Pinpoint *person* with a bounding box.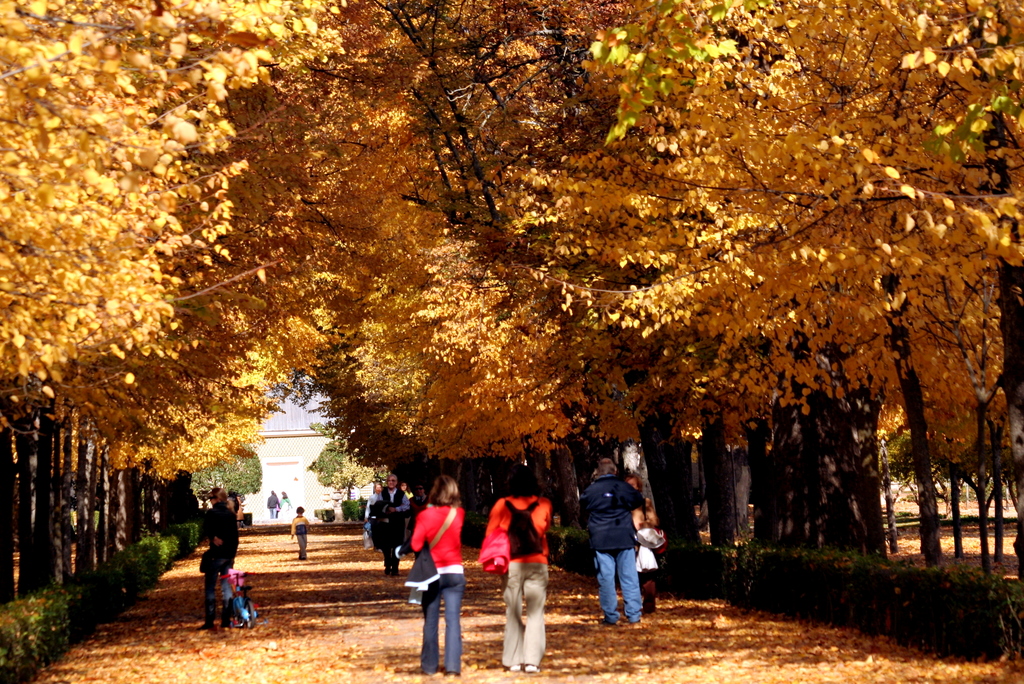
left=399, top=480, right=413, bottom=557.
